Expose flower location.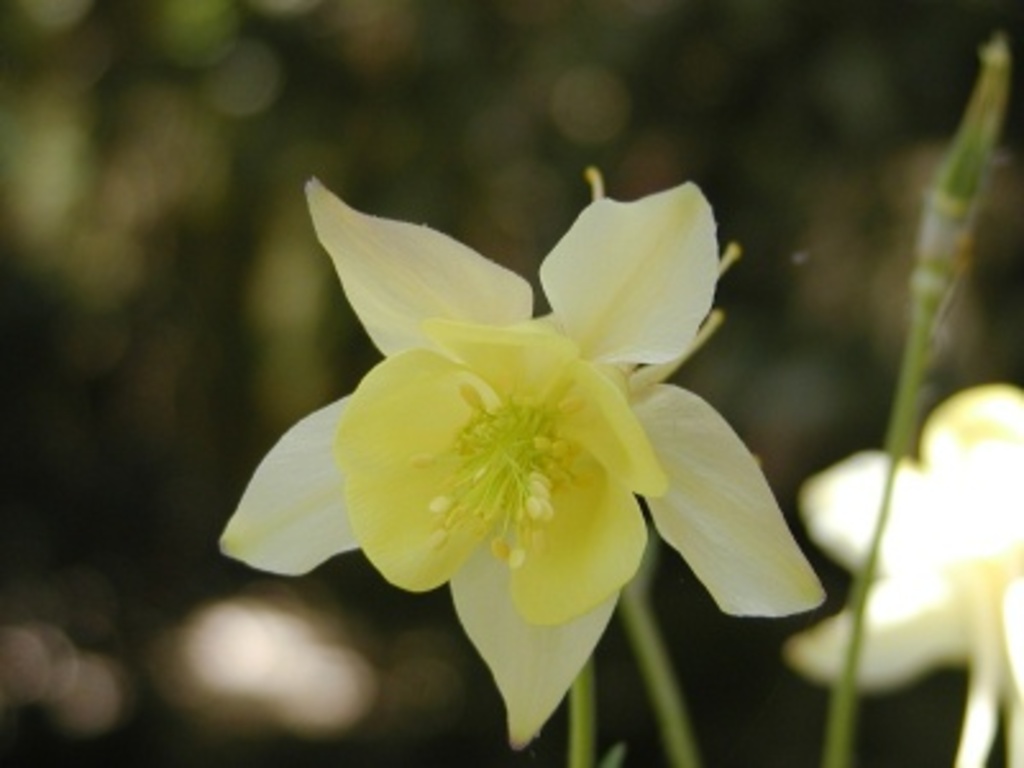
Exposed at select_region(783, 381, 1021, 765).
